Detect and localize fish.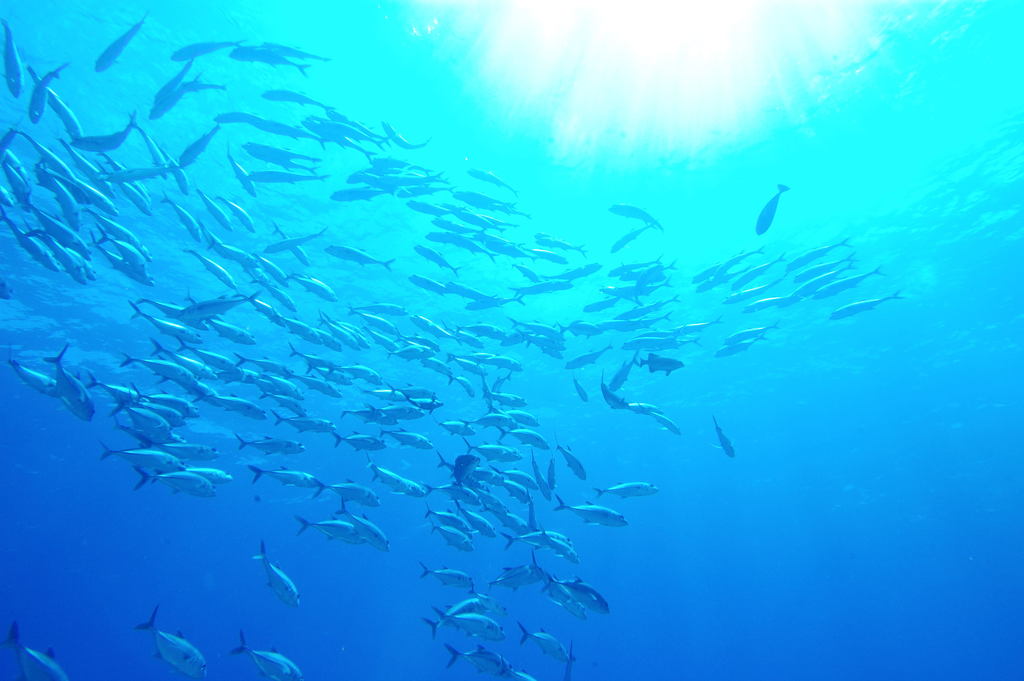
Localized at 401:200:457:215.
